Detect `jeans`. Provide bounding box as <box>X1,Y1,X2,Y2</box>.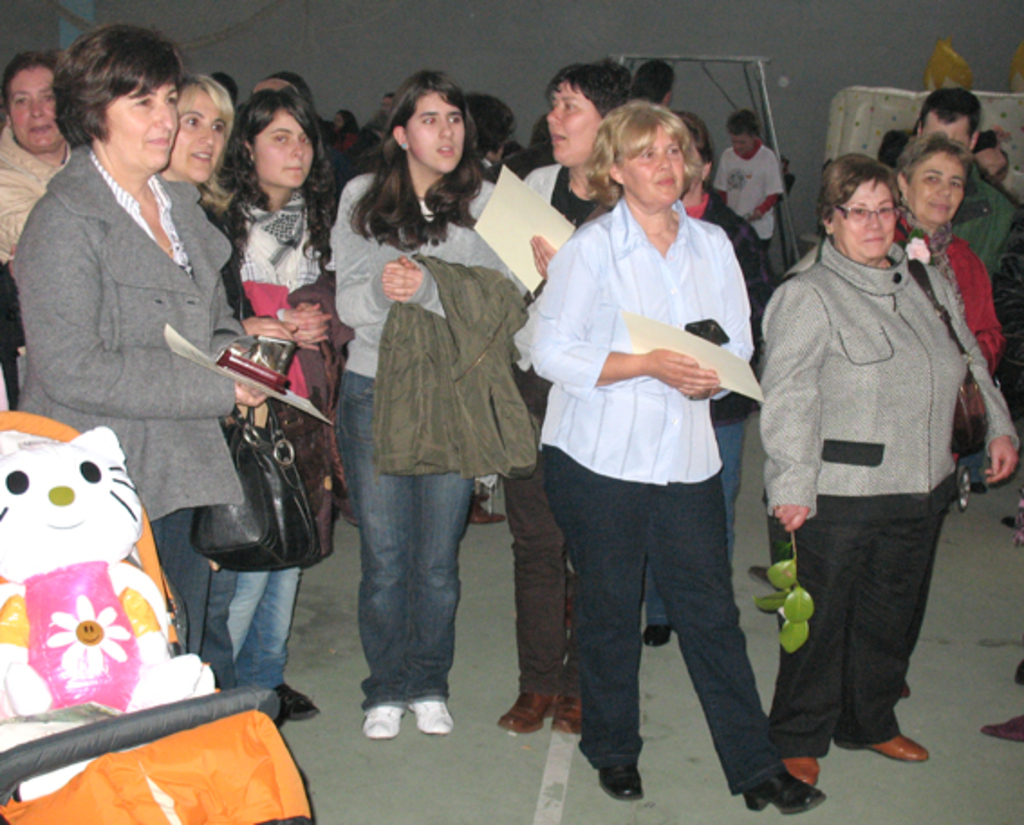
<box>345,455,486,738</box>.
